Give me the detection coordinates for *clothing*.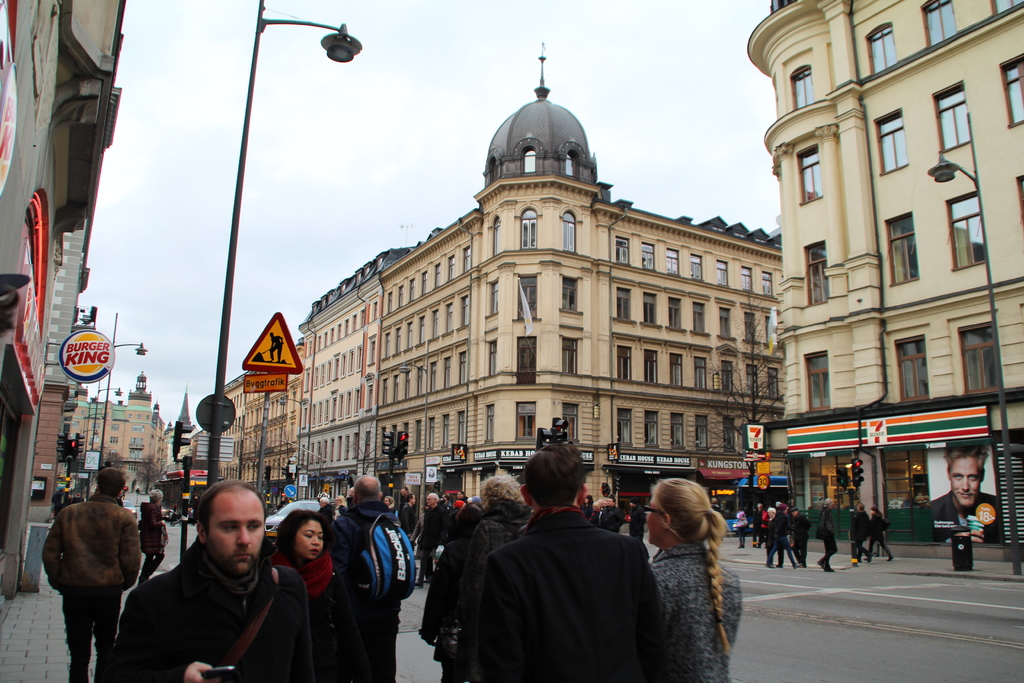
bbox=[461, 498, 529, 574].
